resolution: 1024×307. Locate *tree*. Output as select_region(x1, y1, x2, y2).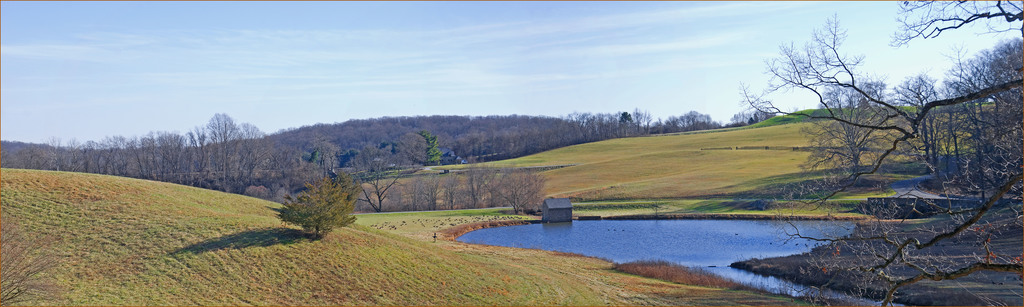
select_region(663, 109, 716, 131).
